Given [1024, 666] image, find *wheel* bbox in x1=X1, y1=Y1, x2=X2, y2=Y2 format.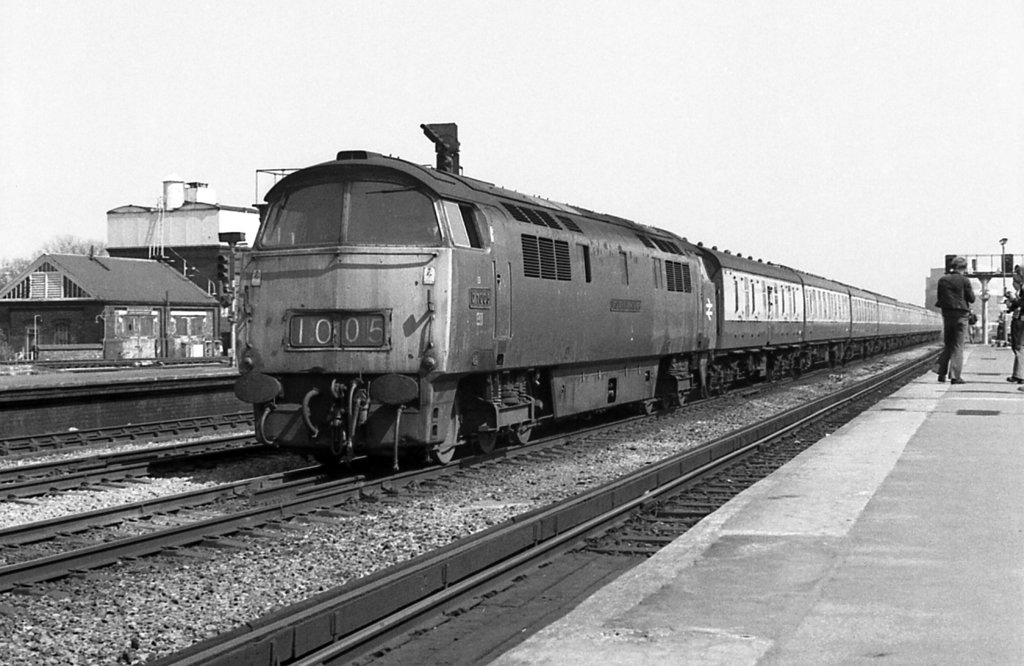
x1=514, y1=422, x2=534, y2=443.
